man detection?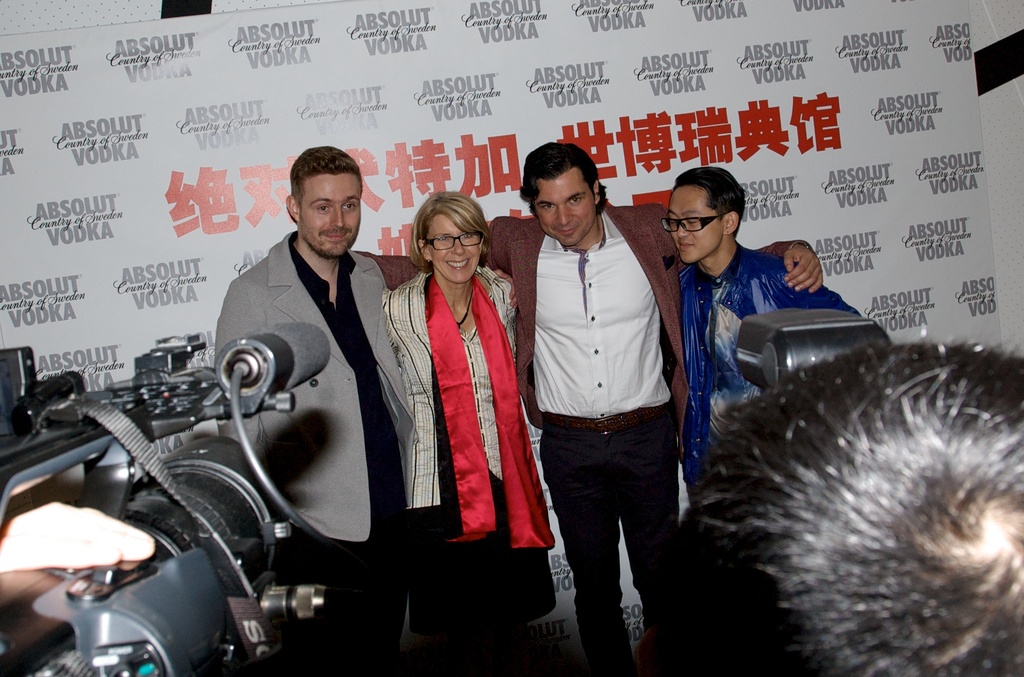
box(214, 142, 512, 676)
